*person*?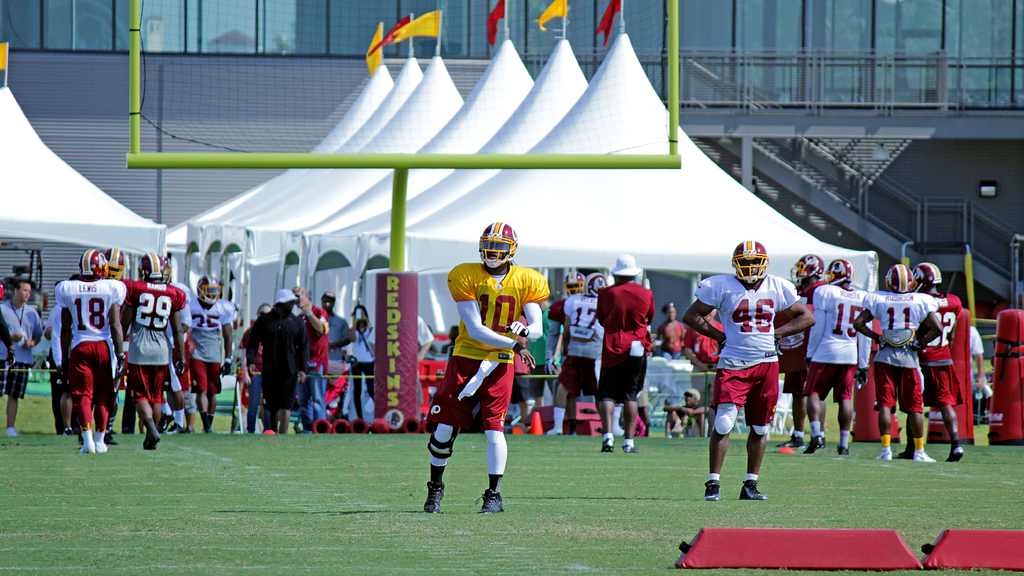
bbox(314, 285, 349, 393)
